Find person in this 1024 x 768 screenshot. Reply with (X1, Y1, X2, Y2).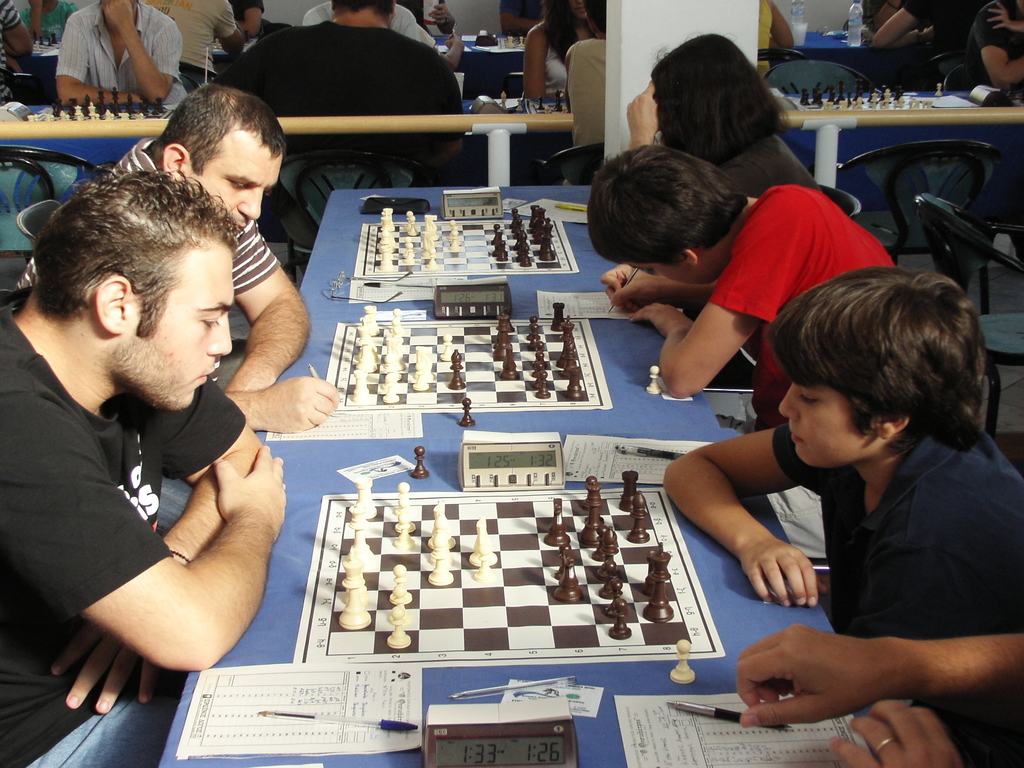
(49, 0, 193, 113).
